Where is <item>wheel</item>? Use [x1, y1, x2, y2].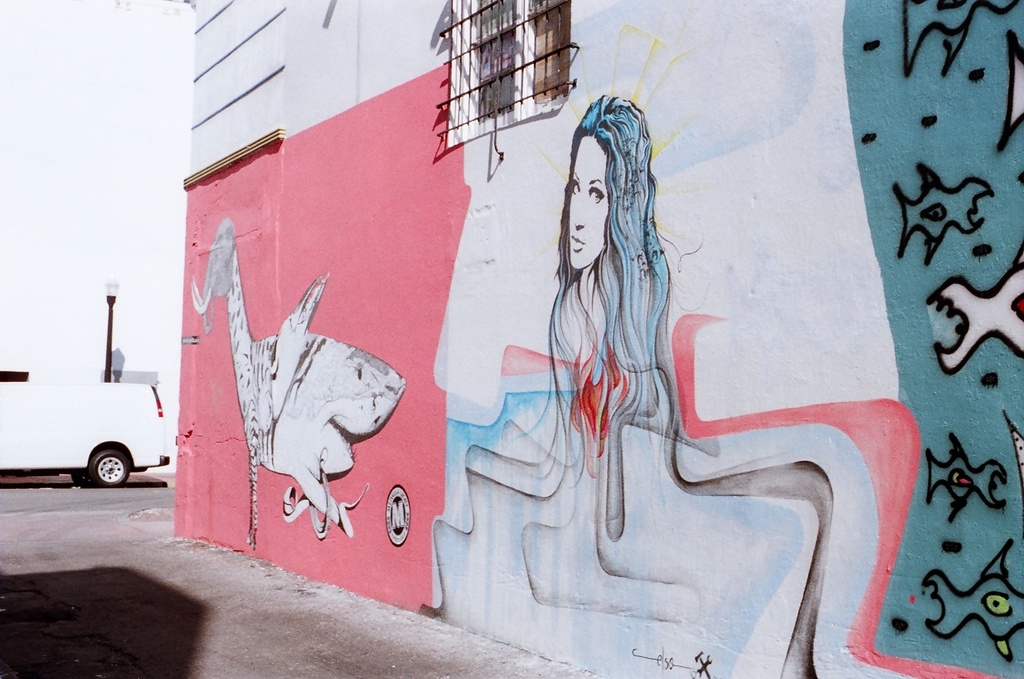
[80, 443, 131, 491].
